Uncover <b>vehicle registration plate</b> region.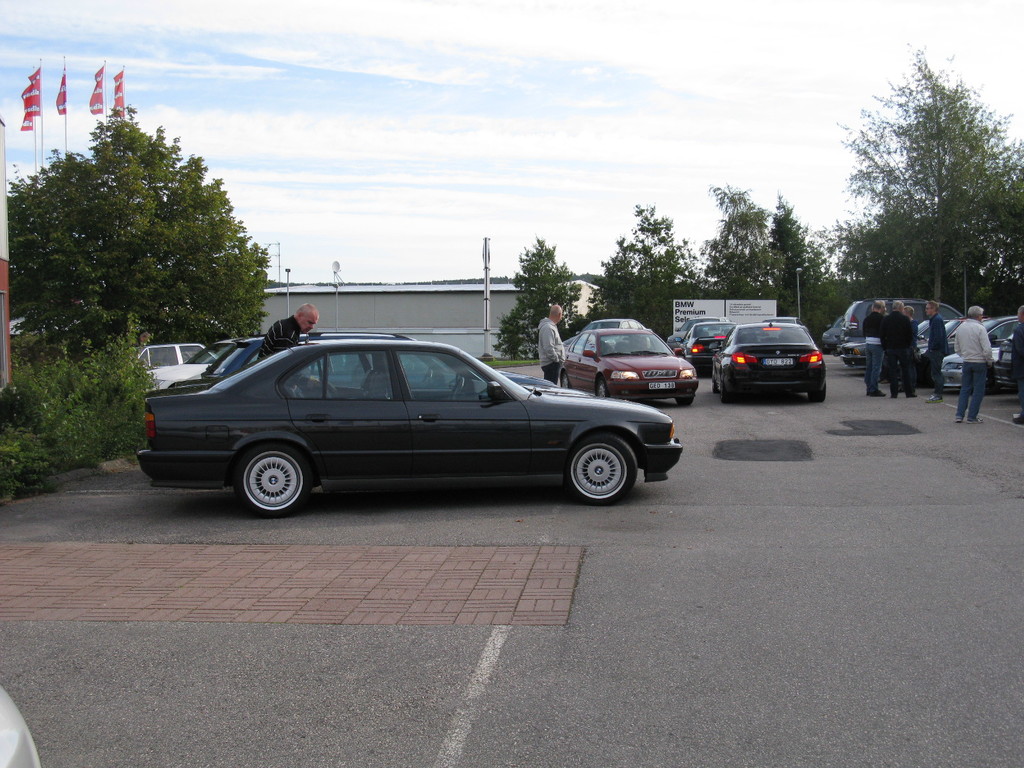
Uncovered: bbox(762, 355, 795, 365).
